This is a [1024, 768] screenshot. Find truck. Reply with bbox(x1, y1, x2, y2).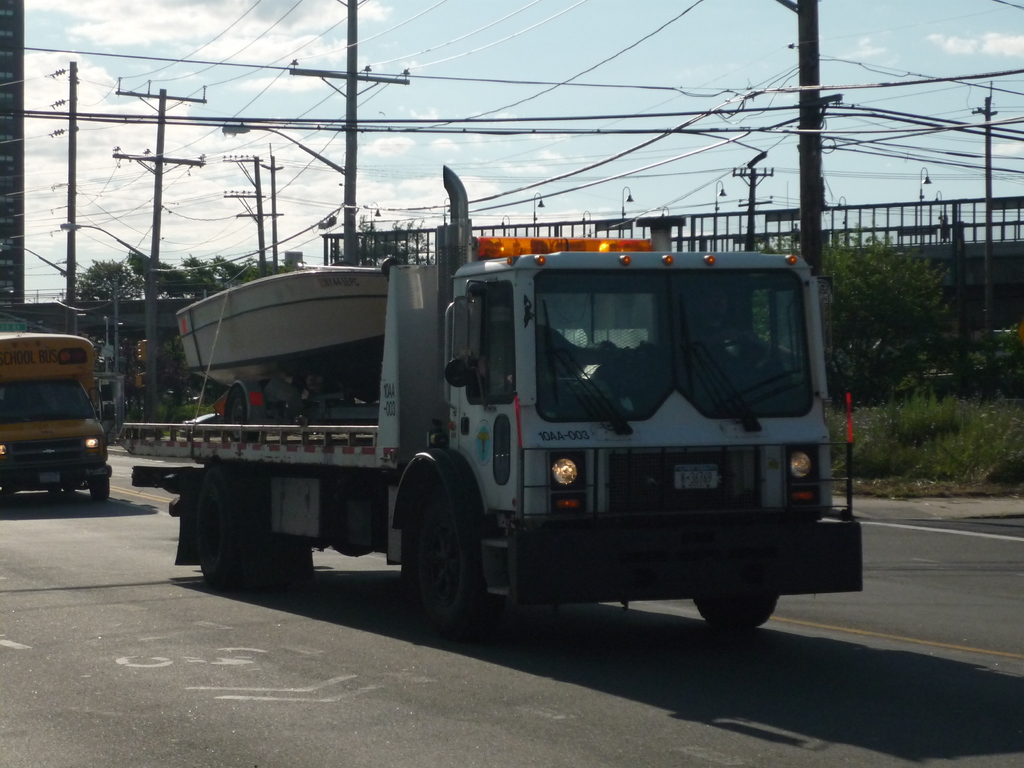
bbox(129, 166, 862, 636).
